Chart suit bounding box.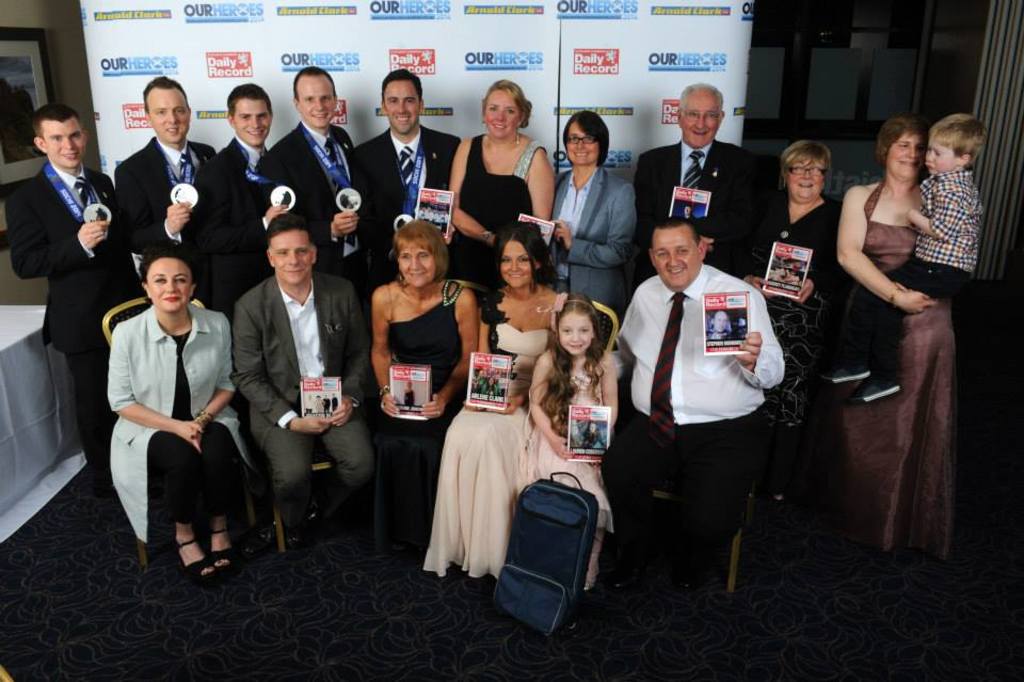
Charted: select_region(115, 137, 220, 319).
